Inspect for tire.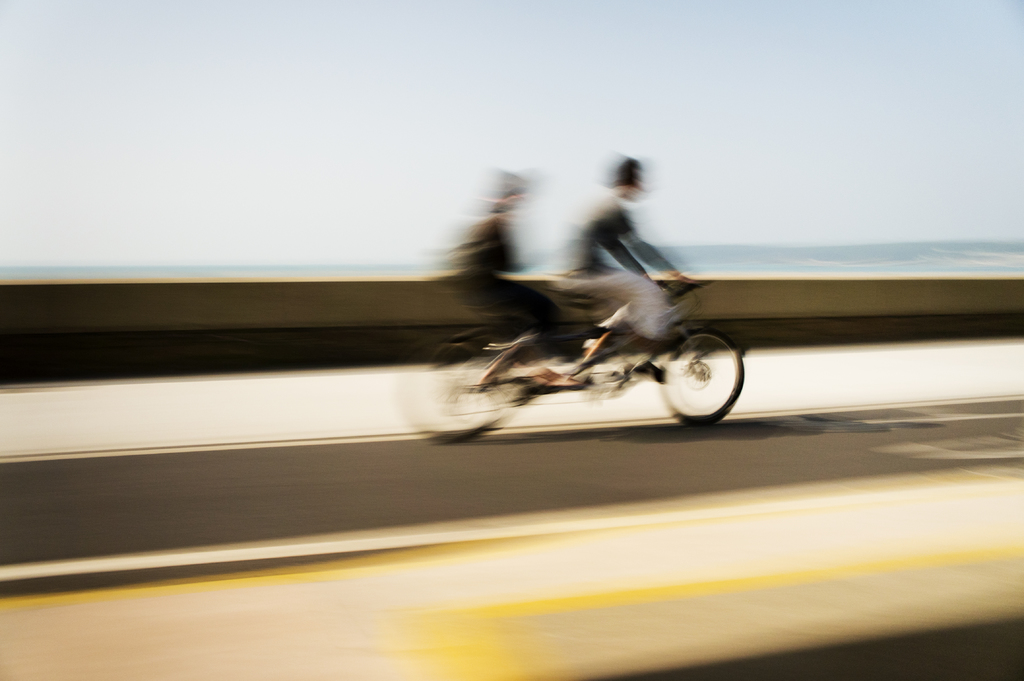
Inspection: (672,324,749,420).
